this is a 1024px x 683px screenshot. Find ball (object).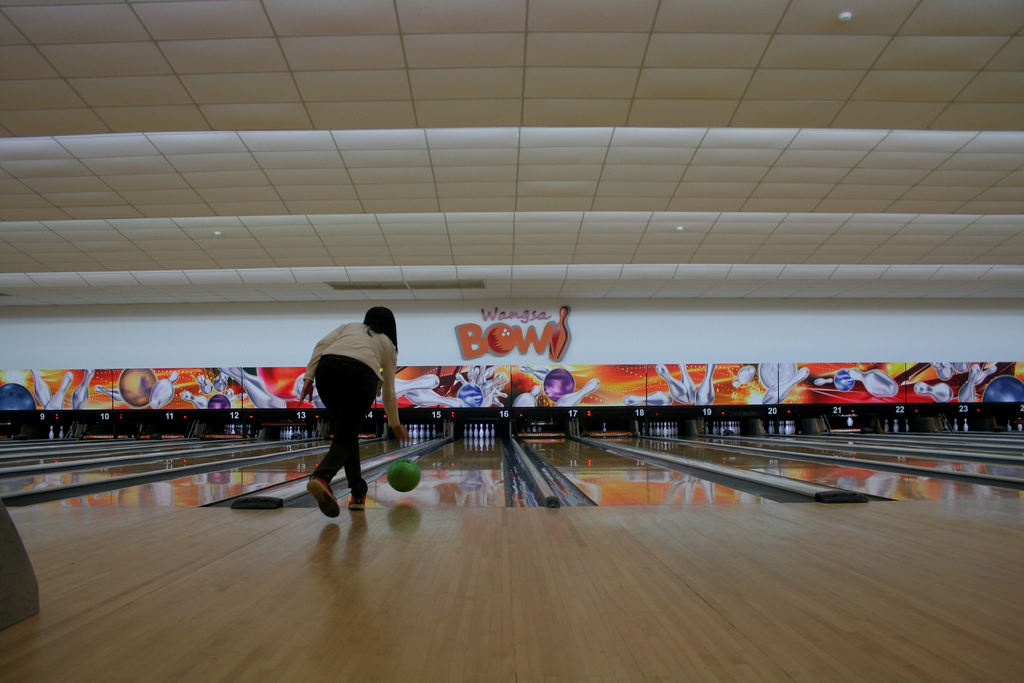
Bounding box: box=[986, 374, 1023, 403].
